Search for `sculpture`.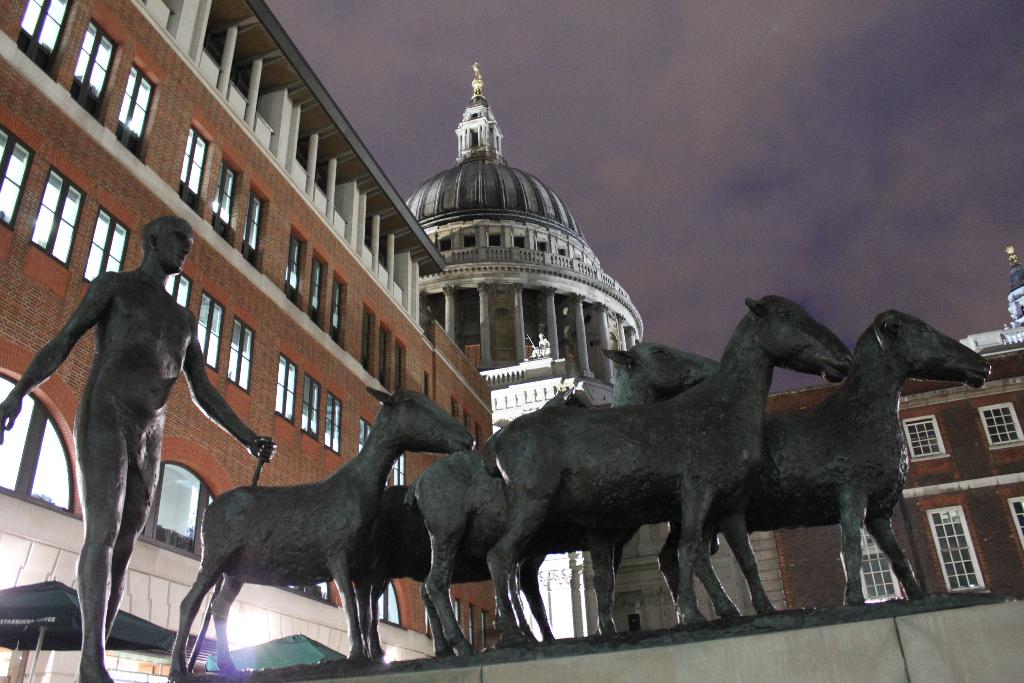
Found at [0, 218, 276, 682].
